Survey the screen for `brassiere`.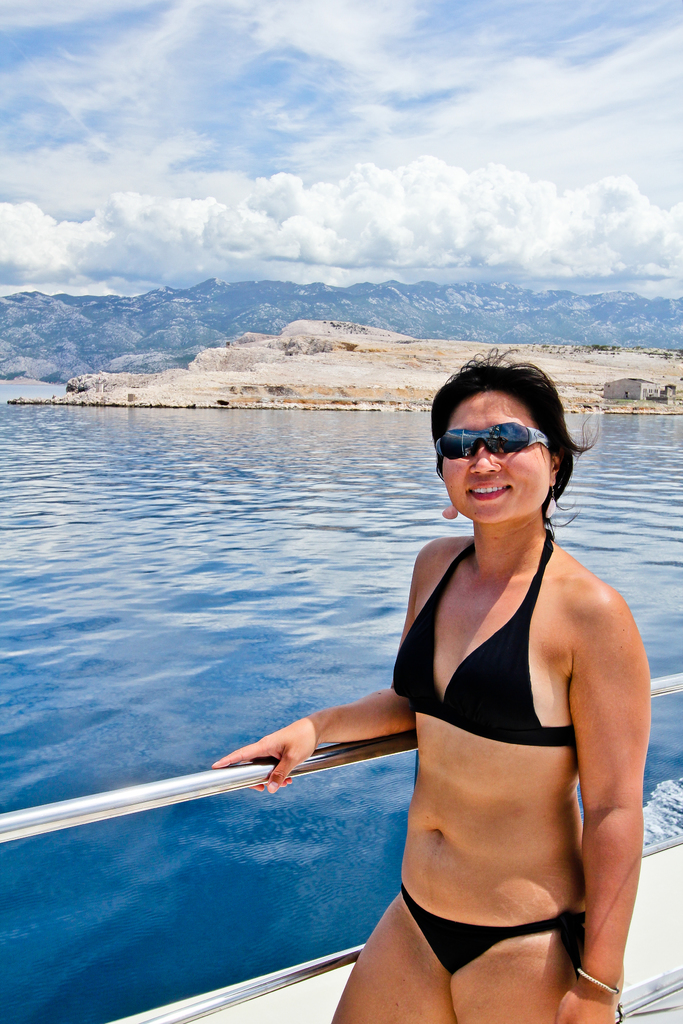
Survey found: pyautogui.locateOnScreen(402, 547, 570, 791).
